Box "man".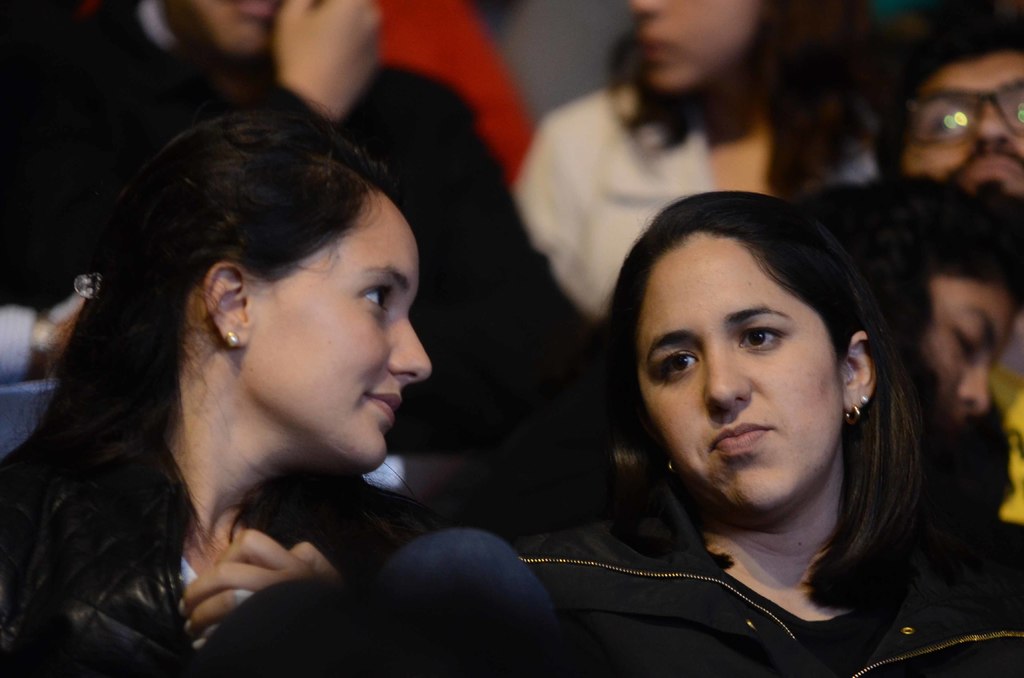
bbox(129, 0, 601, 452).
